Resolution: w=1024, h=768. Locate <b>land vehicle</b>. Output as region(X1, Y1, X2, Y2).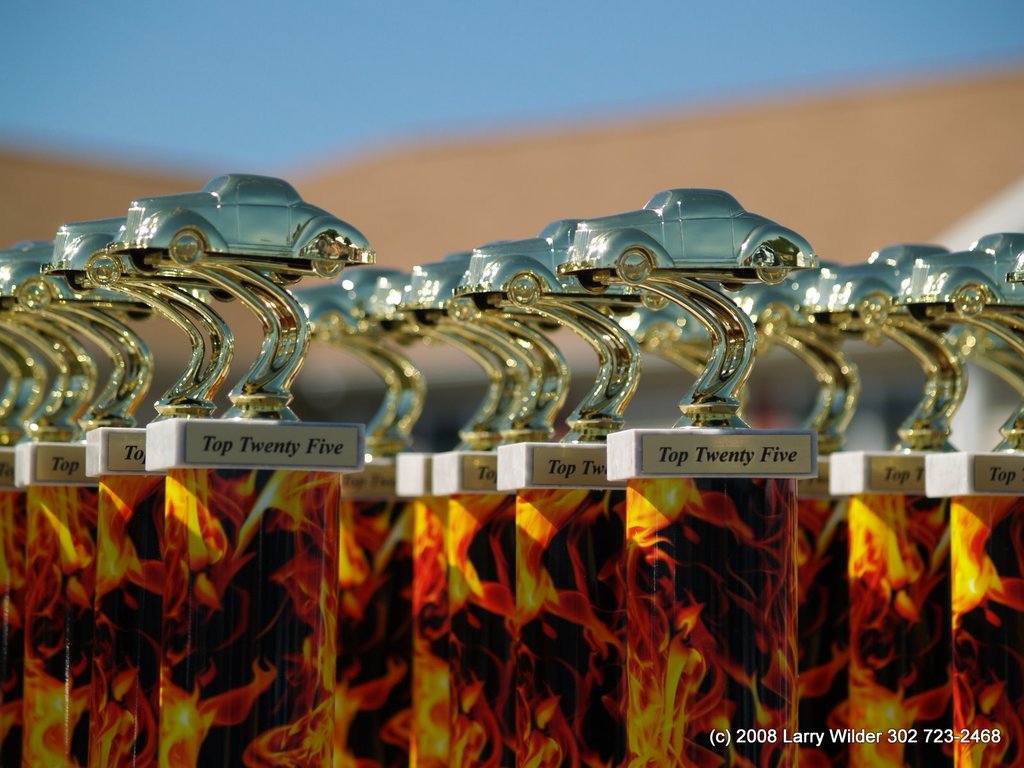
region(0, 241, 154, 321).
